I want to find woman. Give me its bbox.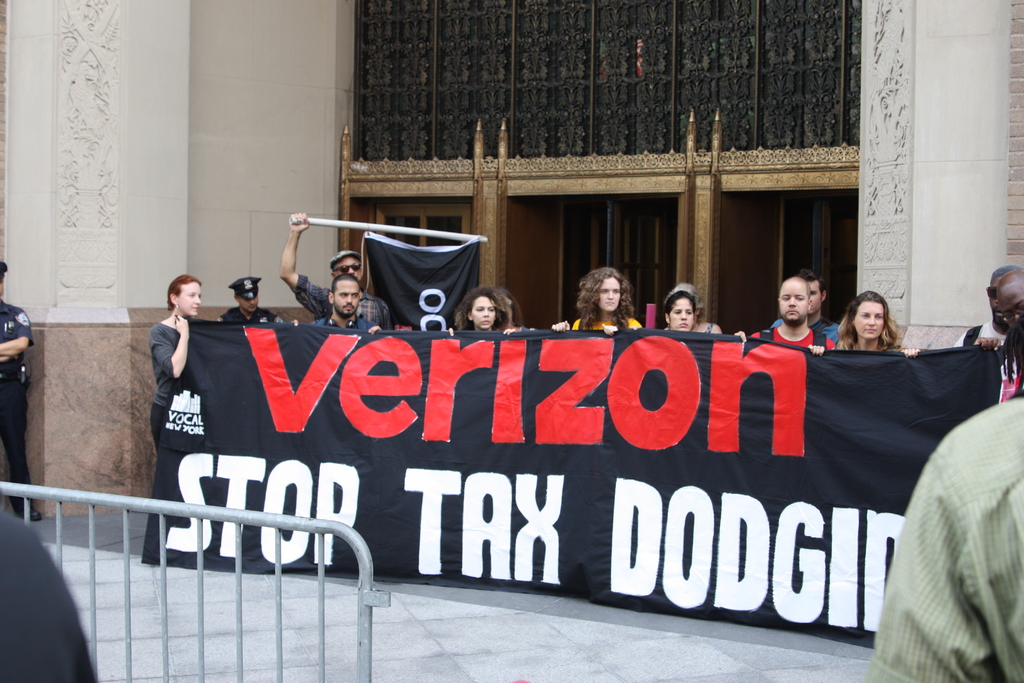
447, 286, 518, 338.
